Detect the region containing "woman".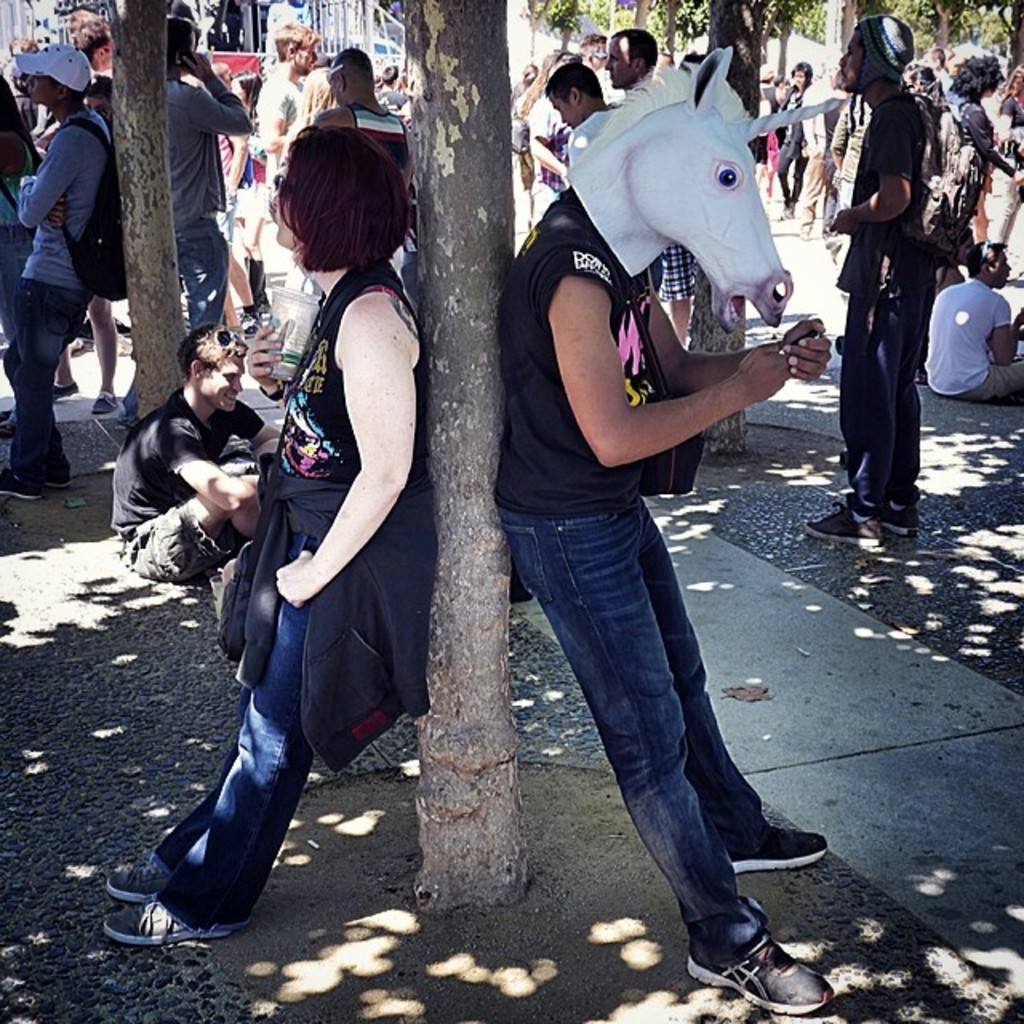
box=[925, 58, 1010, 248].
